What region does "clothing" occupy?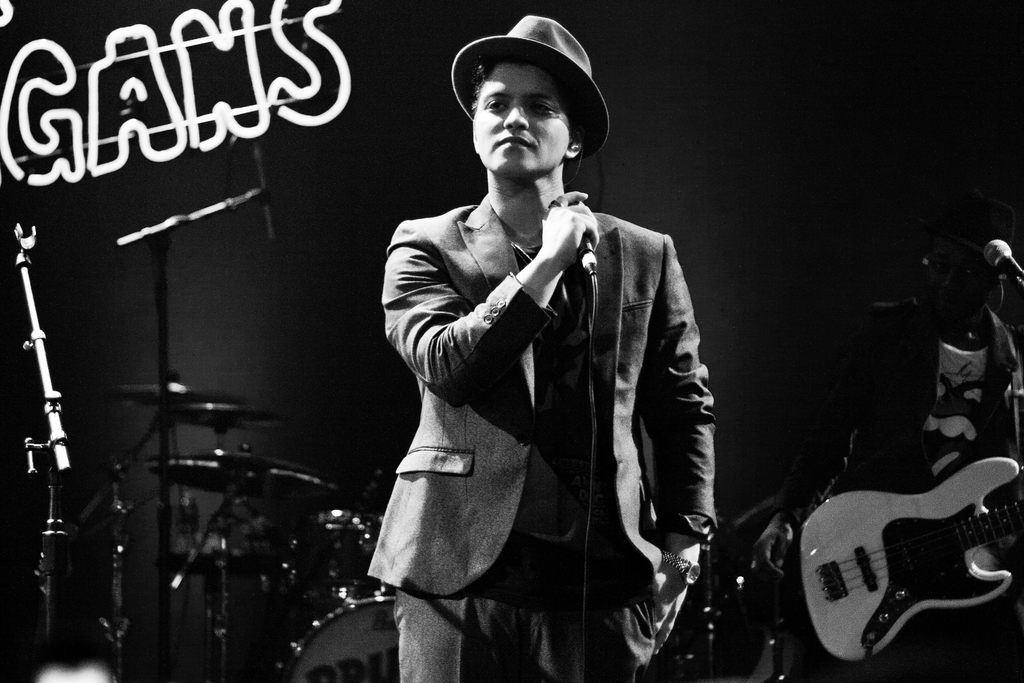
[372, 127, 719, 674].
